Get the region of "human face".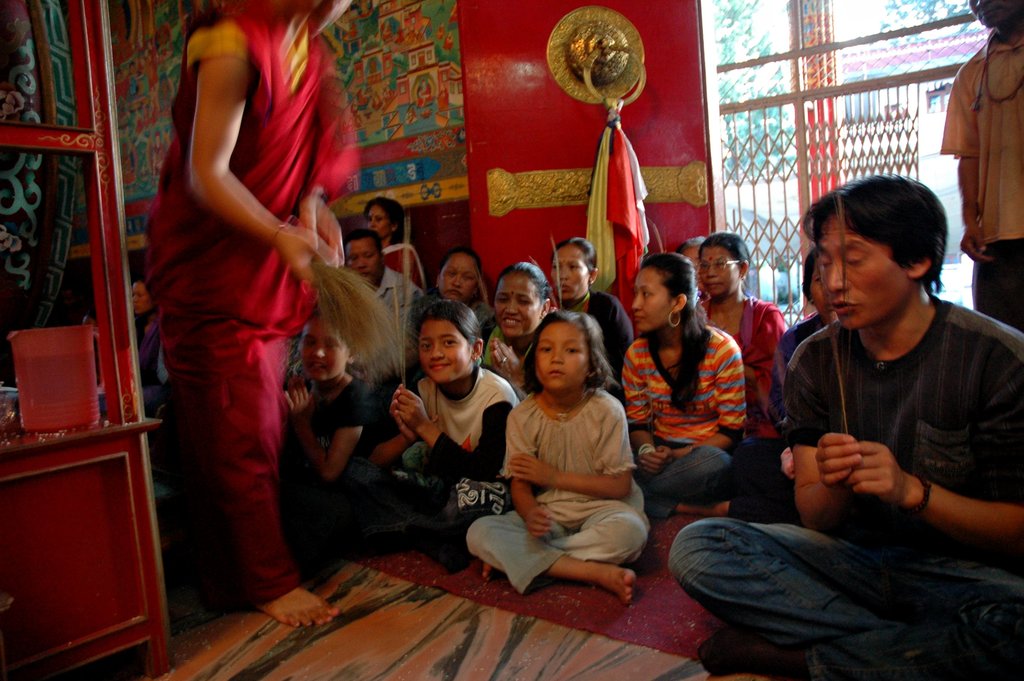
{"x1": 488, "y1": 267, "x2": 541, "y2": 336}.
